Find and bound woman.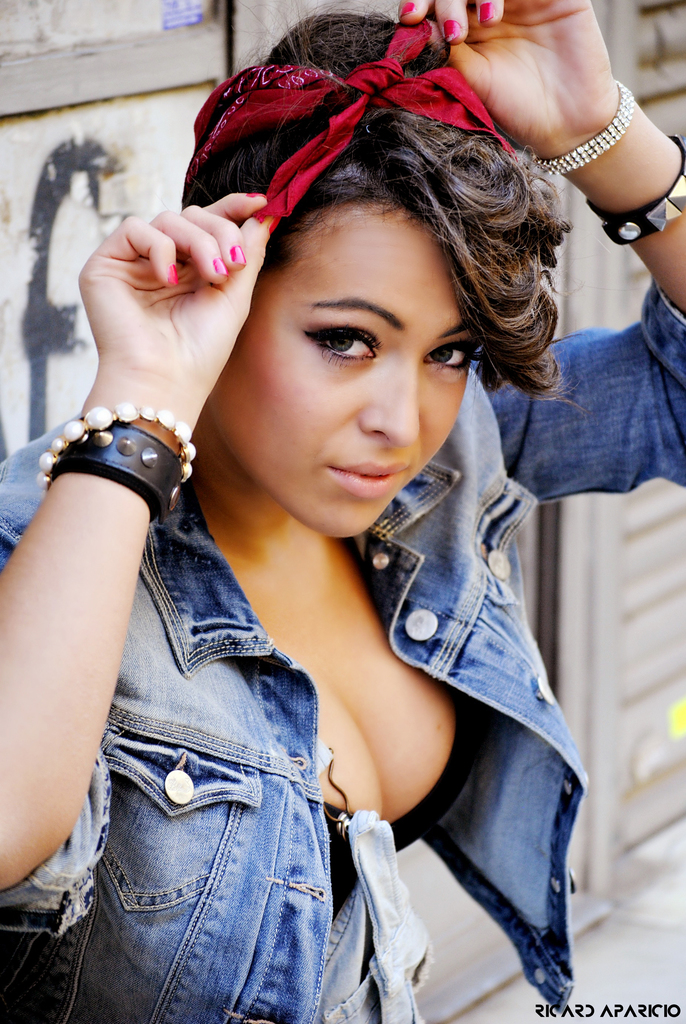
Bound: rect(35, 0, 589, 1014).
